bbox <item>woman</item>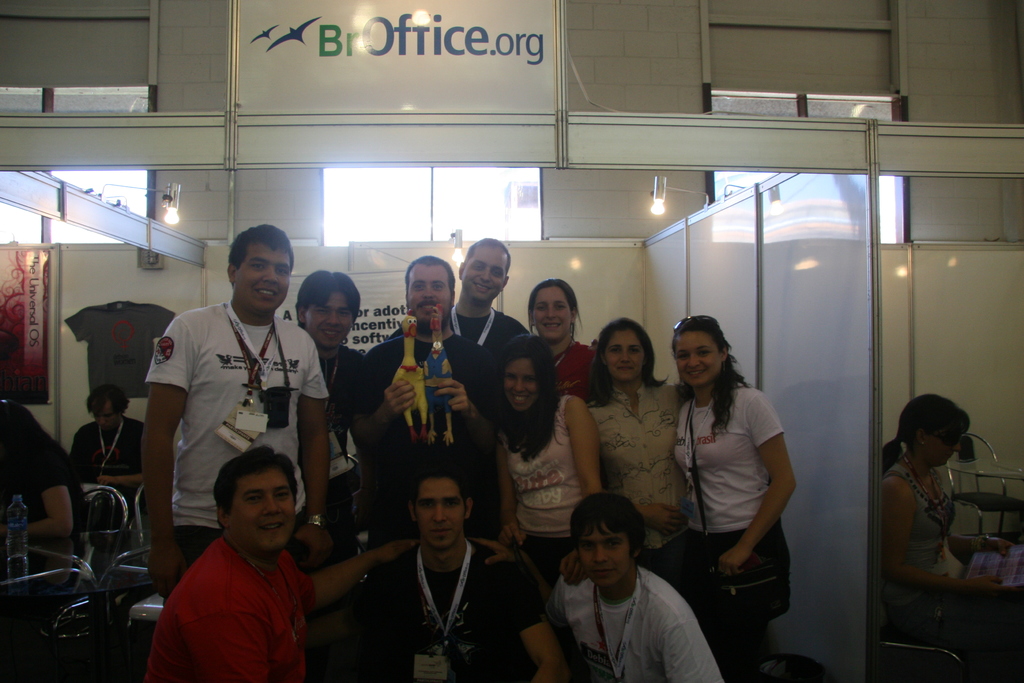
(664, 317, 804, 662)
